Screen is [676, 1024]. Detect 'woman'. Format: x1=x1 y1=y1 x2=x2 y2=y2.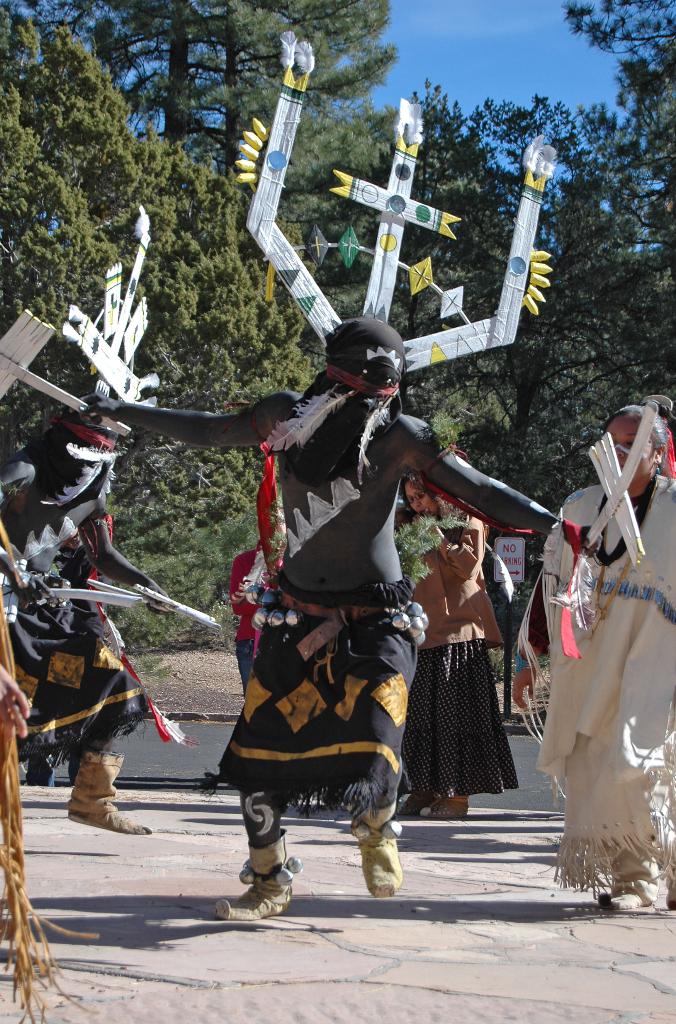
x1=546 y1=405 x2=675 y2=909.
